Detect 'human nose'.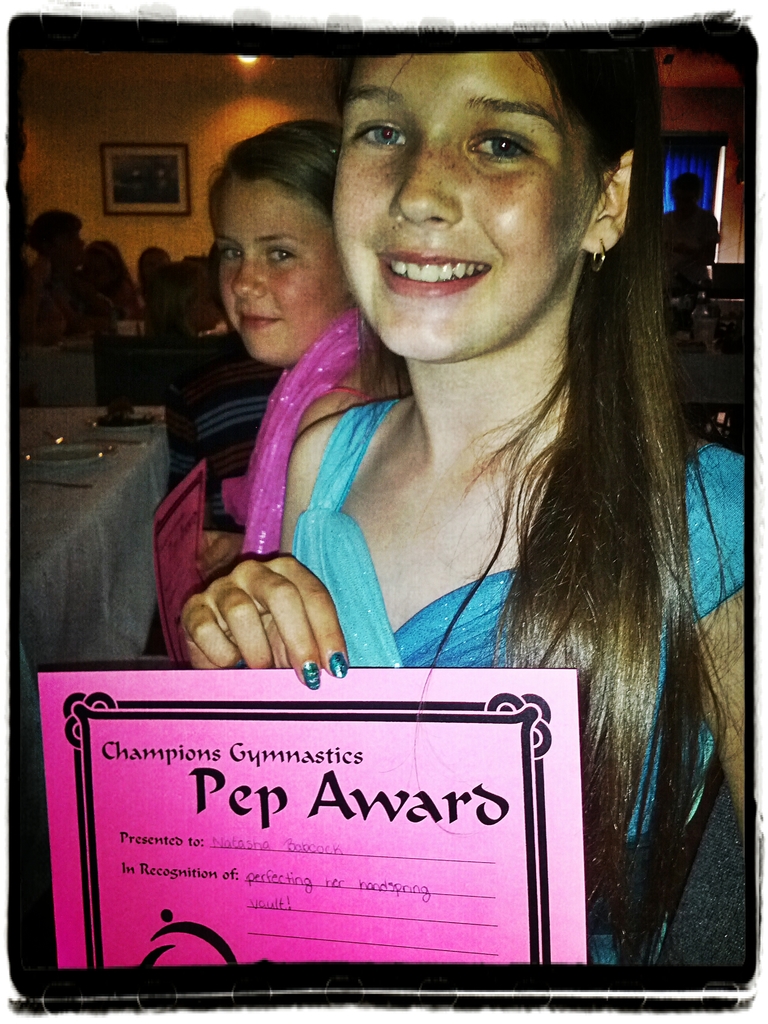
Detected at 231 252 266 301.
